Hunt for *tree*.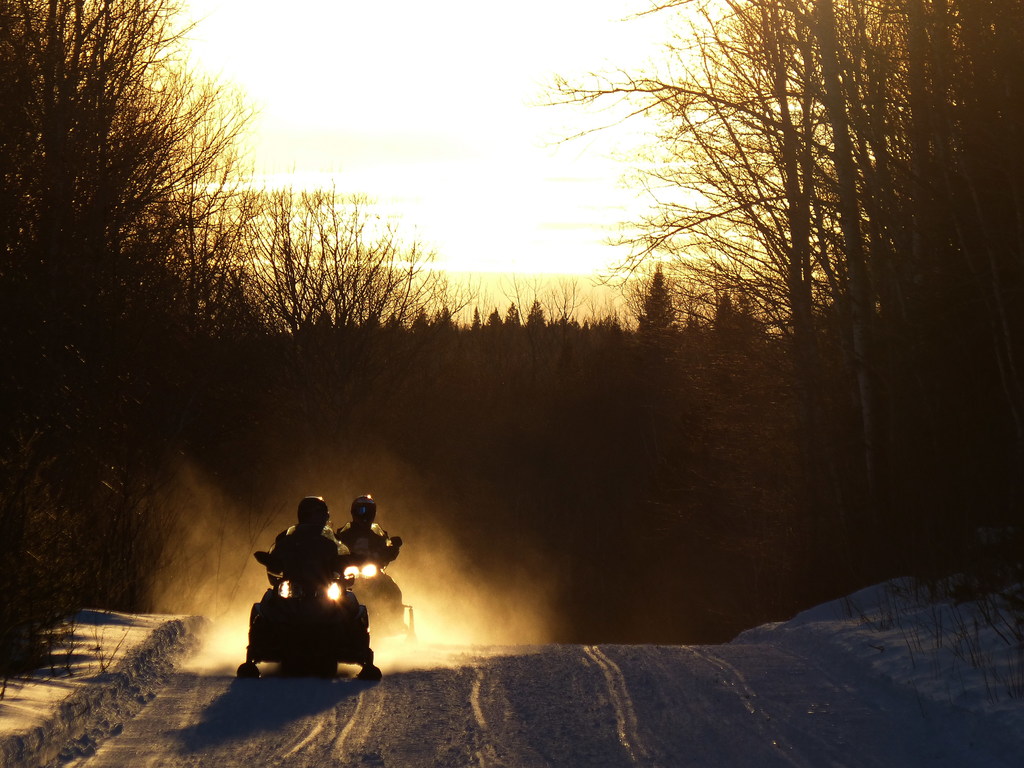
Hunted down at pyautogui.locateOnScreen(362, 317, 396, 396).
